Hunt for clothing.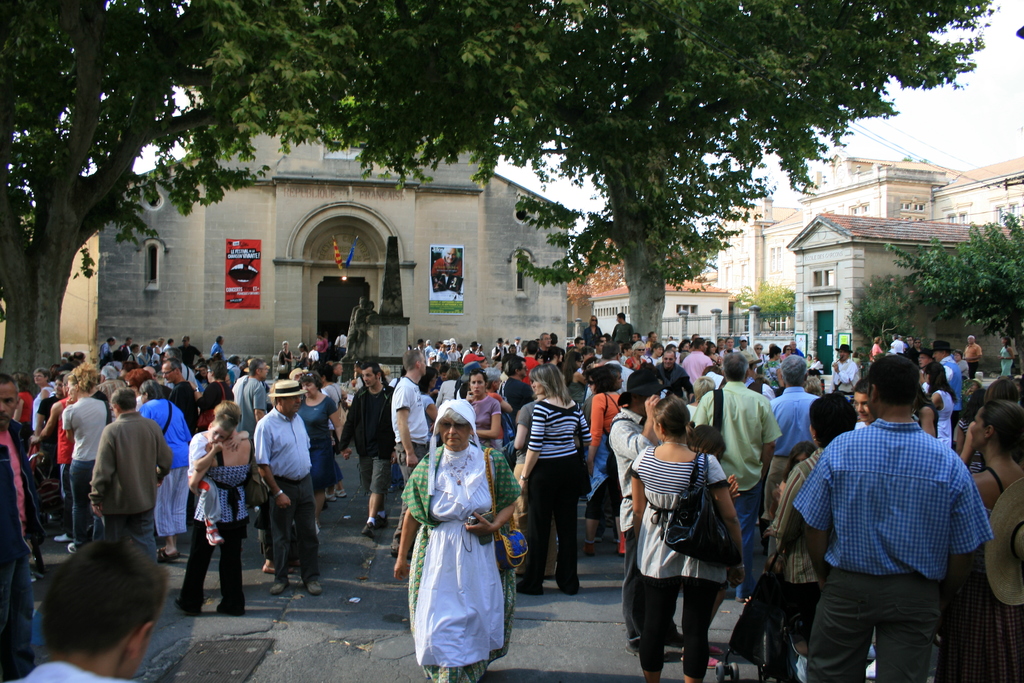
Hunted down at {"left": 139, "top": 397, "right": 185, "bottom": 531}.
